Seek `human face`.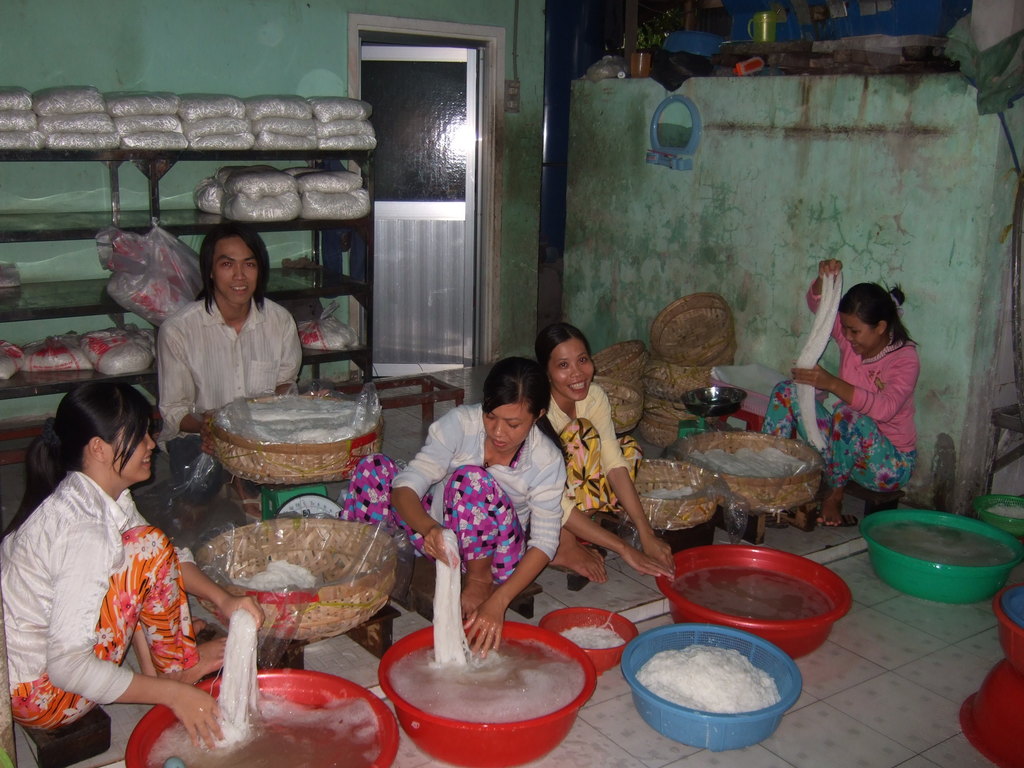
crop(552, 339, 596, 399).
